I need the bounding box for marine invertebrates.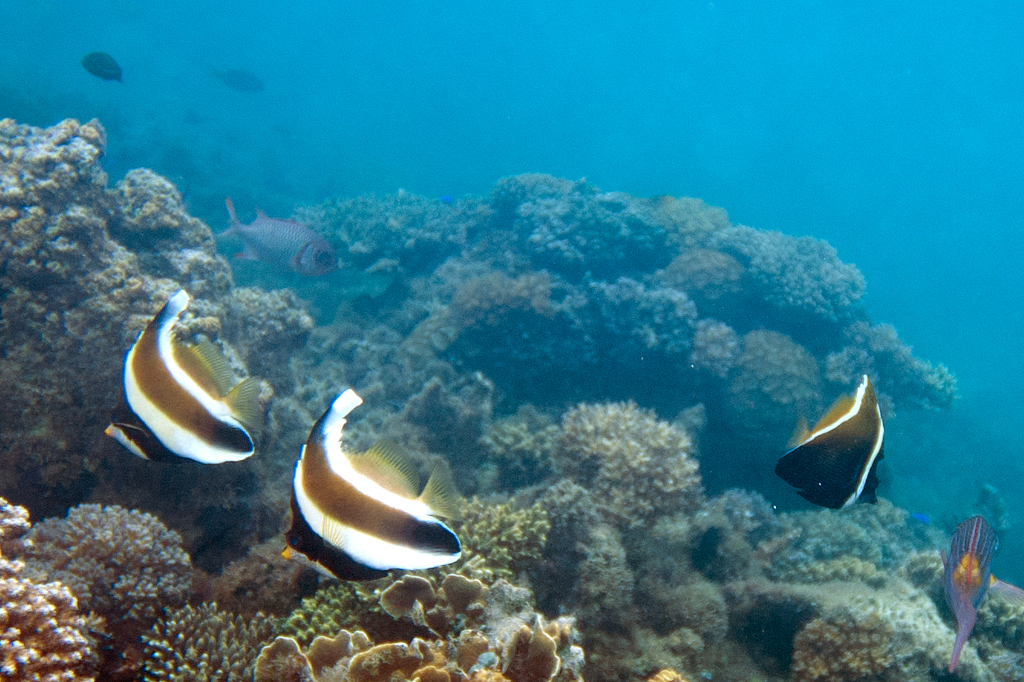
Here it is: 369 372 548 505.
